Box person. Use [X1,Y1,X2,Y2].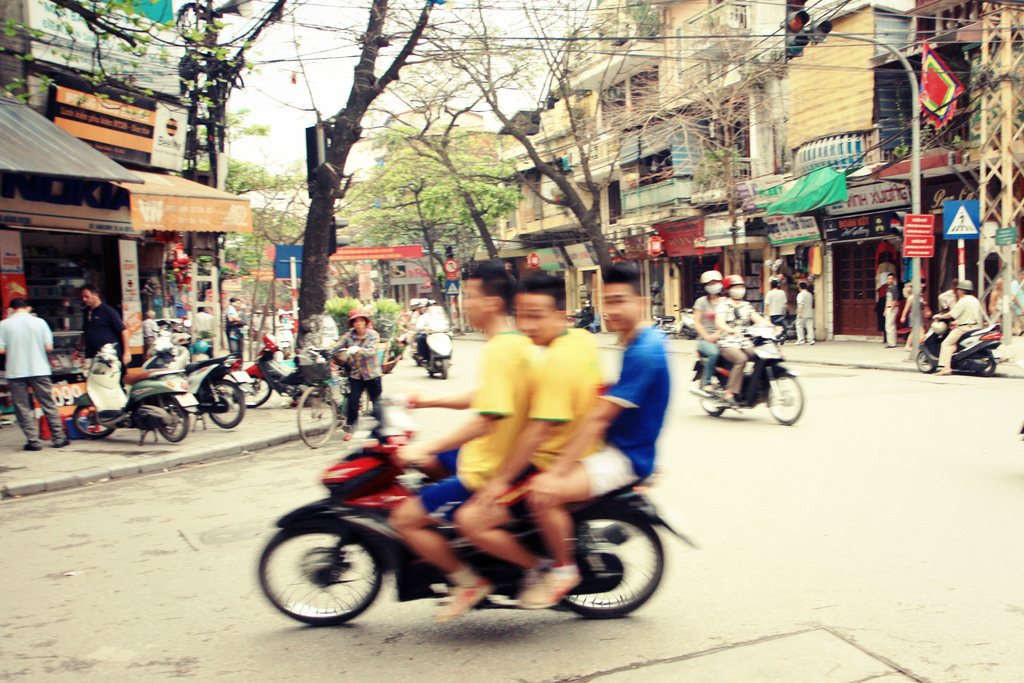
[419,299,452,363].
